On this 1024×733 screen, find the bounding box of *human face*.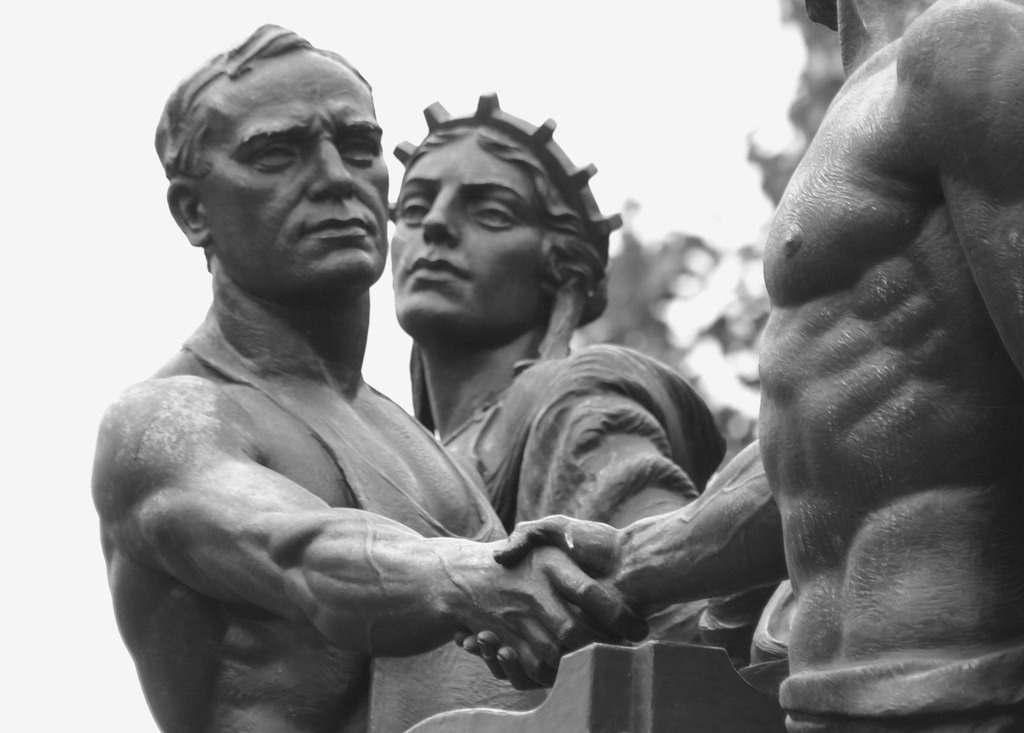
Bounding box: box=[200, 49, 387, 290].
